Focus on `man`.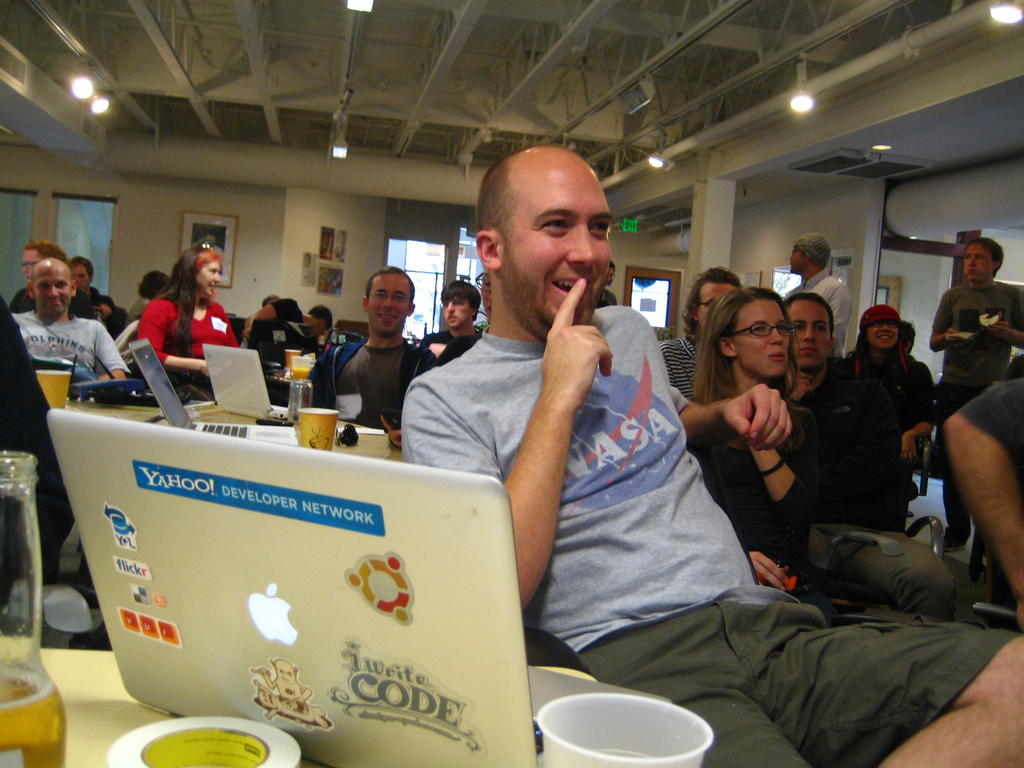
Focused at (left=657, top=266, right=748, bottom=404).
